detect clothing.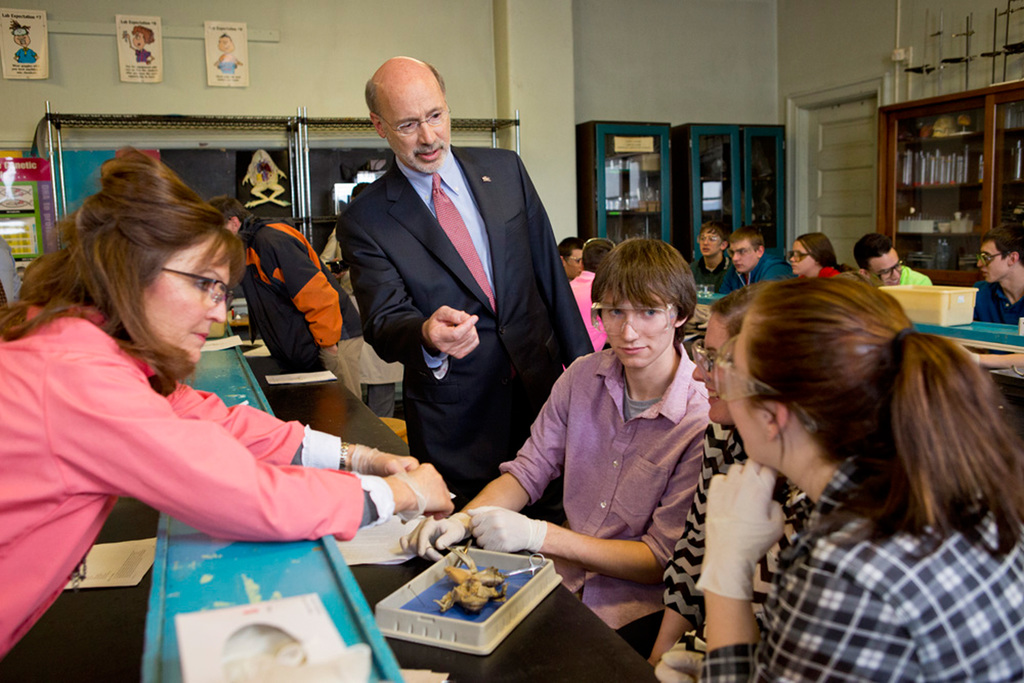
Detected at BBox(790, 269, 842, 278).
